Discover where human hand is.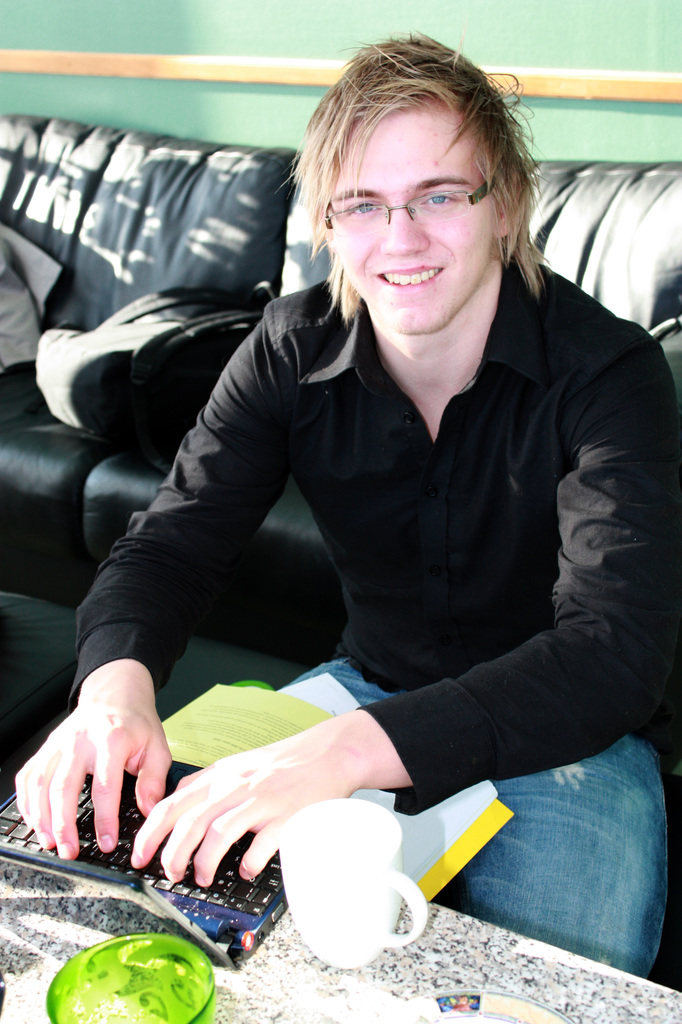
Discovered at [125, 726, 364, 890].
